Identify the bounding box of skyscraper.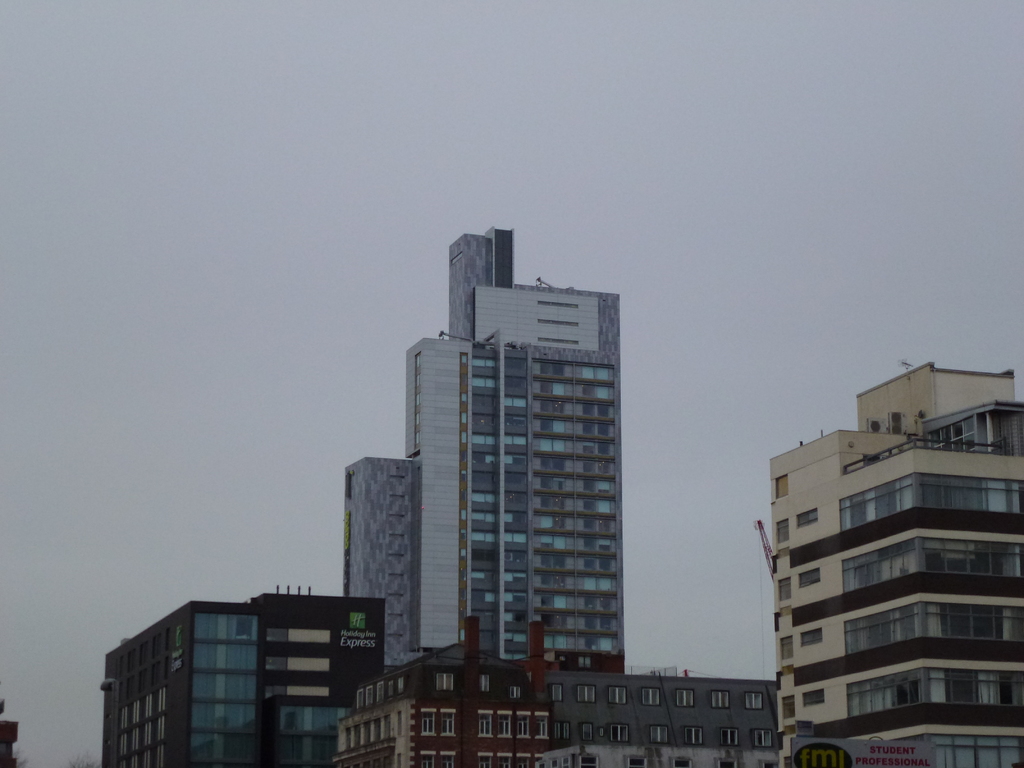
360,255,647,717.
